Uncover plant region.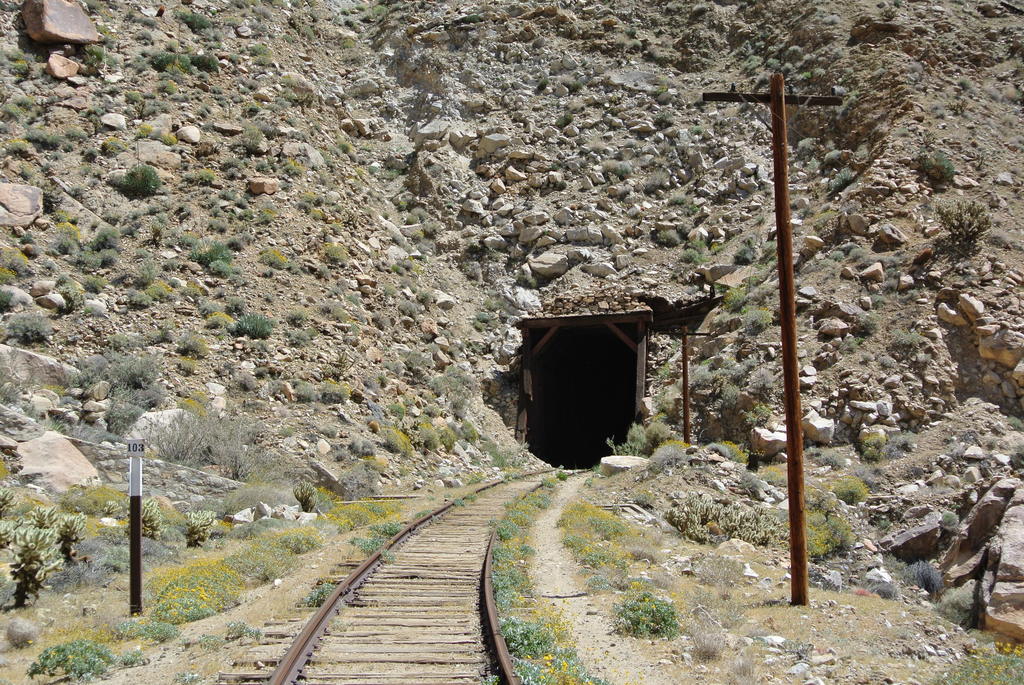
Uncovered: region(568, 78, 581, 92).
